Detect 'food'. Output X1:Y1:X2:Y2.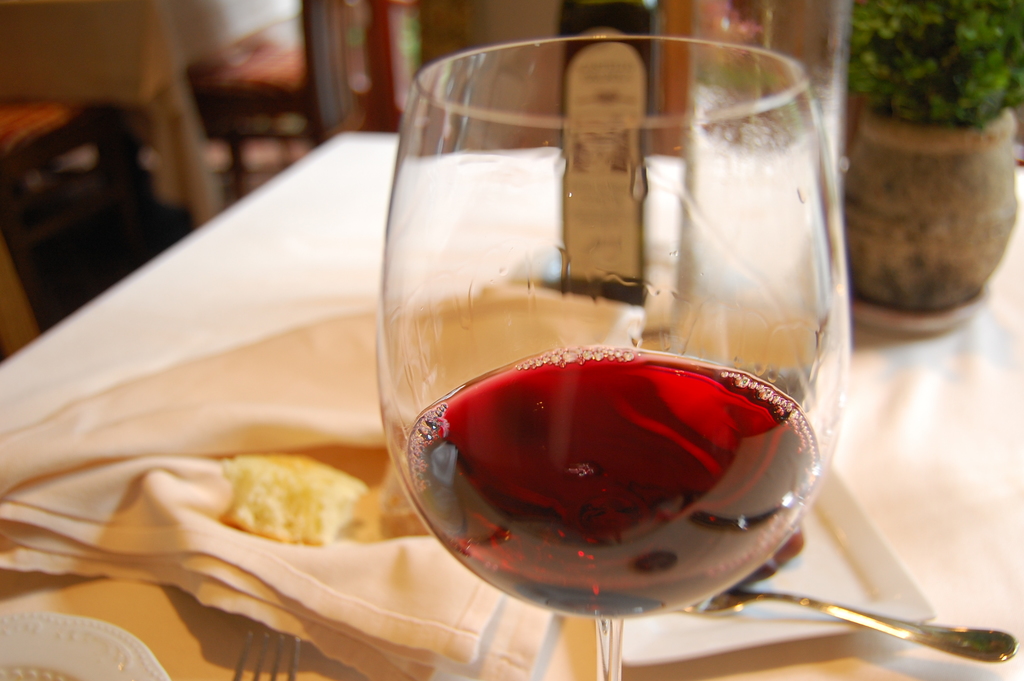
209:466:344:554.
